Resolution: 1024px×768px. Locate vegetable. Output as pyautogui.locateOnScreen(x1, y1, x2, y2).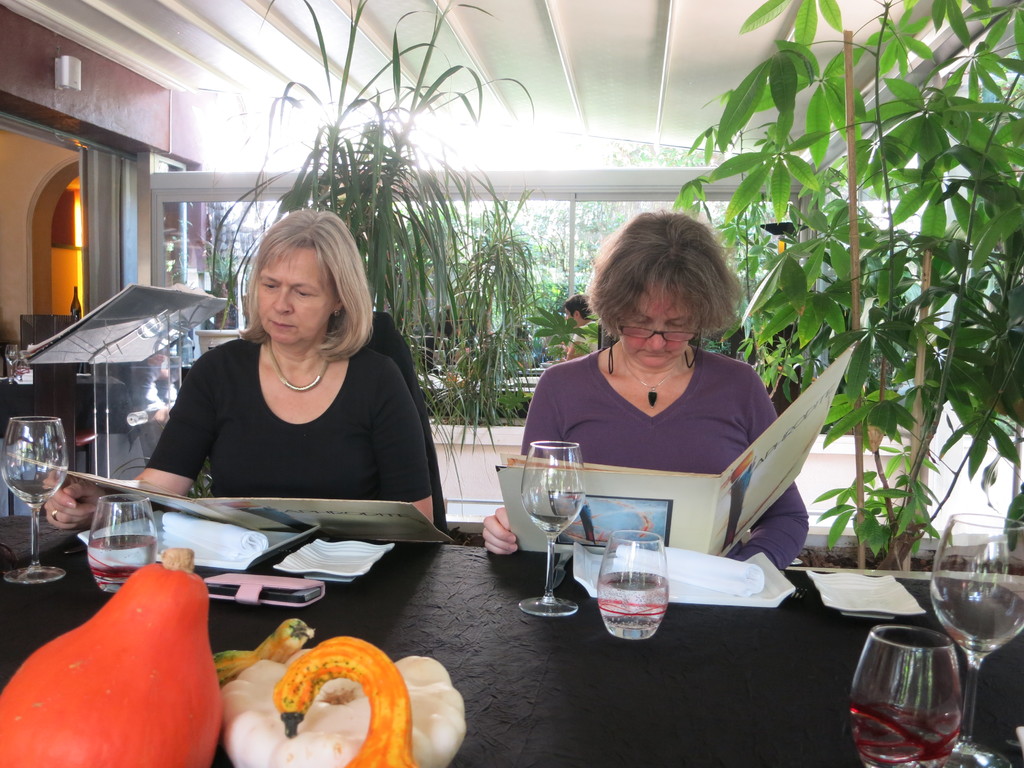
pyautogui.locateOnScreen(218, 662, 467, 766).
